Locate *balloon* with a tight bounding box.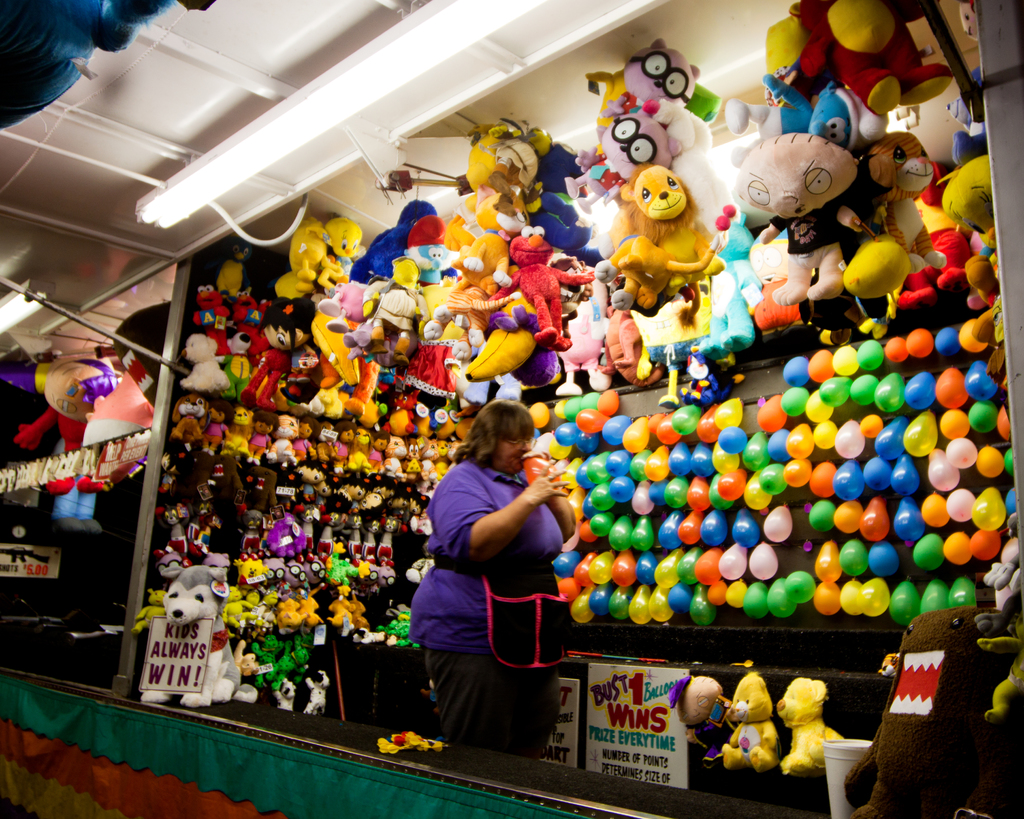
Rect(584, 493, 595, 516).
